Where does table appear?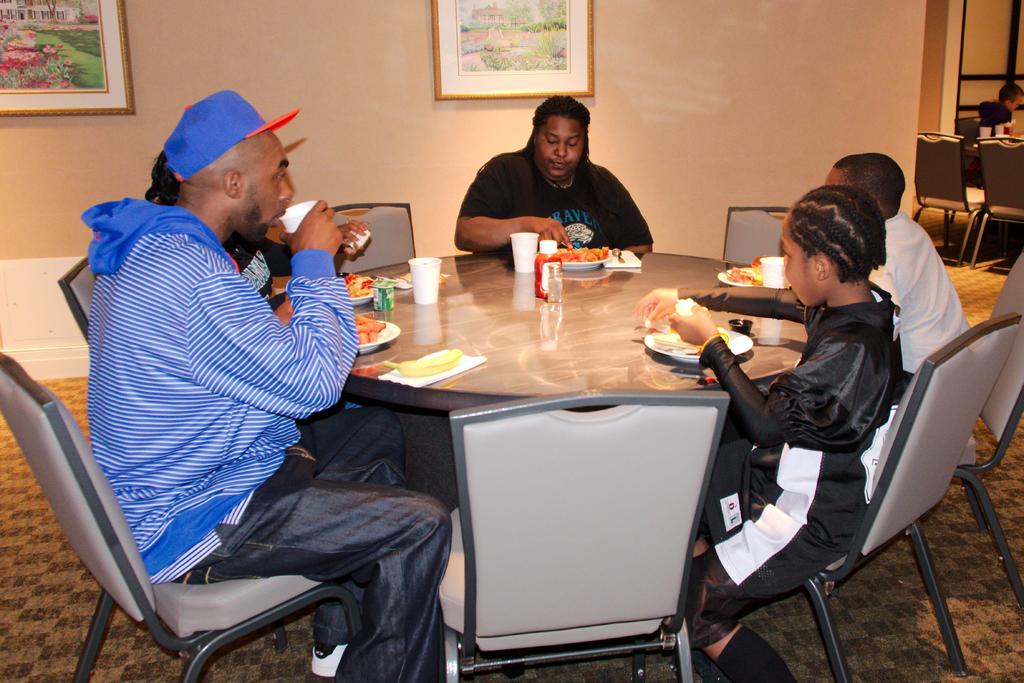
Appears at l=190, t=198, r=938, b=682.
